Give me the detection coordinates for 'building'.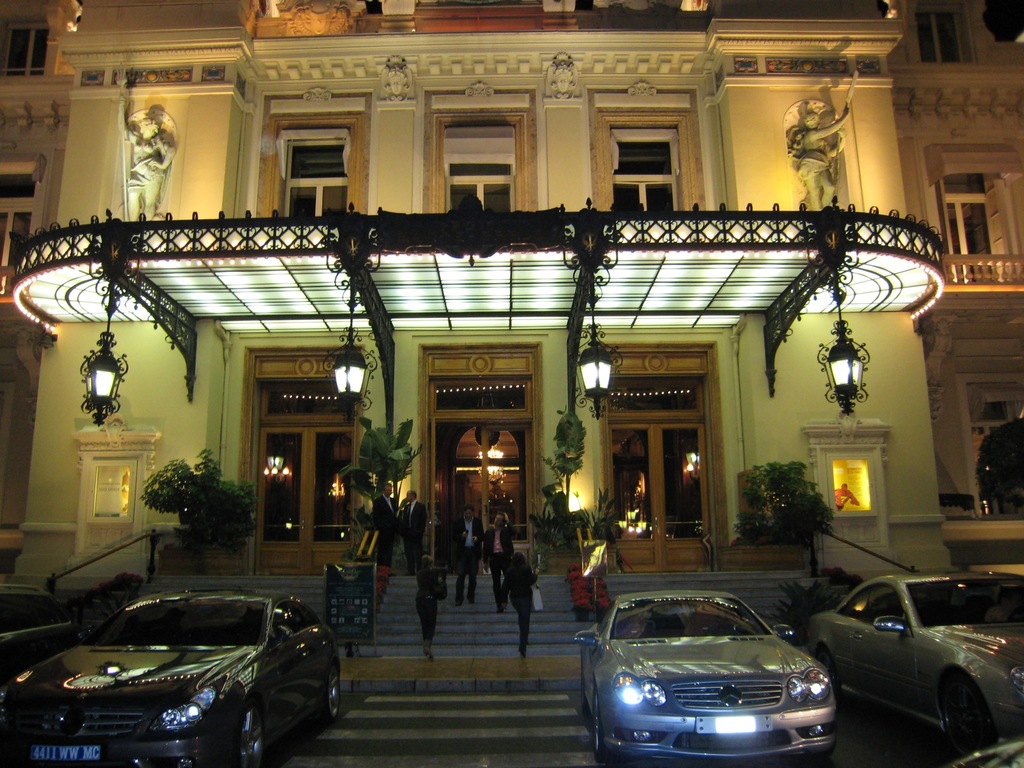
crop(0, 0, 1023, 597).
